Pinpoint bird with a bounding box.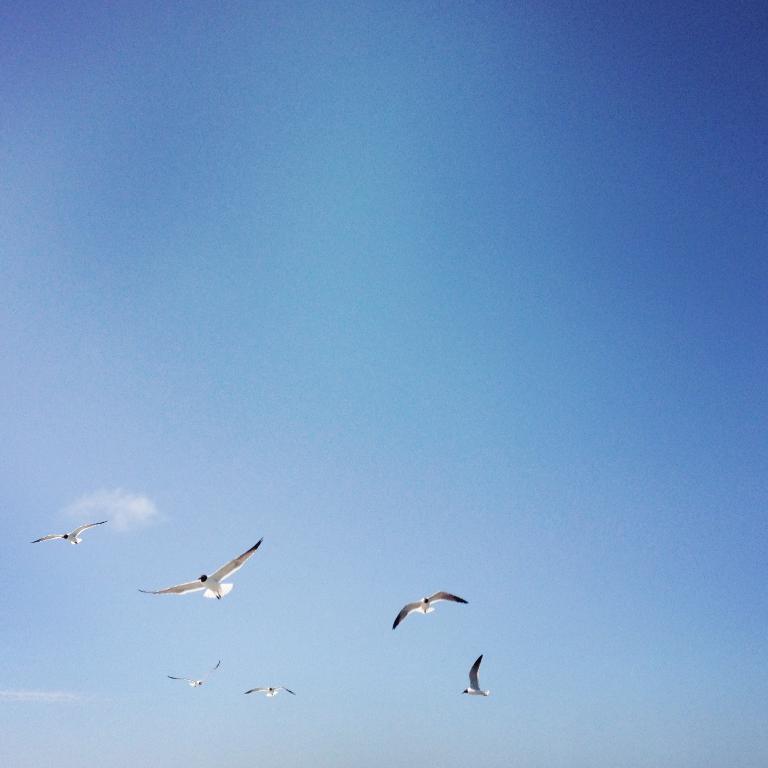
{"left": 390, "top": 592, "right": 468, "bottom": 629}.
